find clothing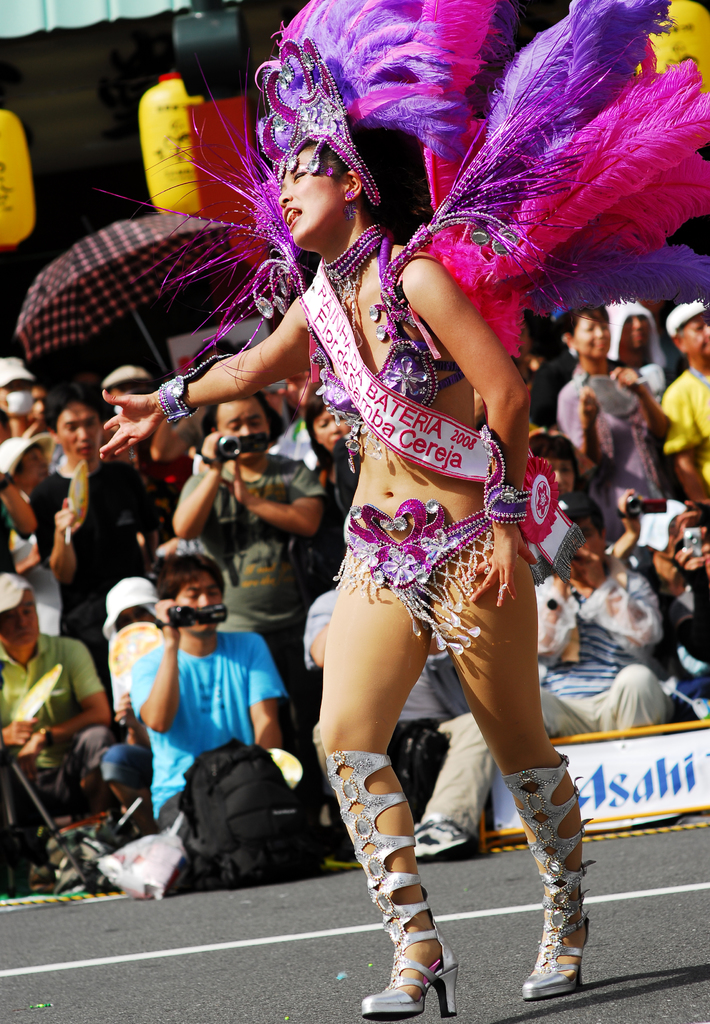
0/617/106/834
